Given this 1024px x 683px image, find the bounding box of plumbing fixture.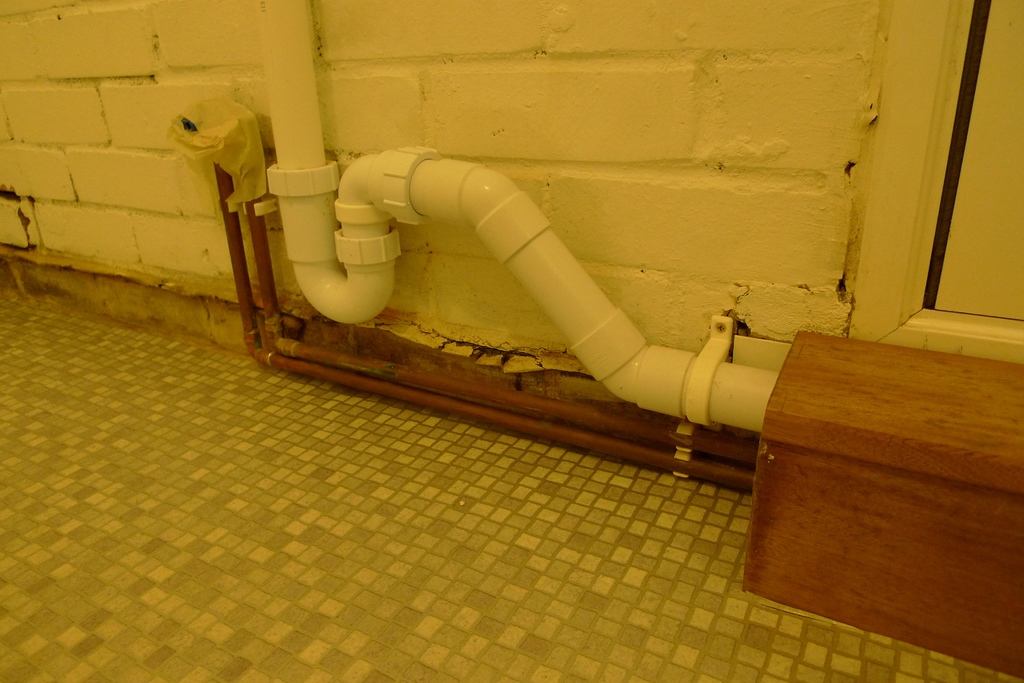
l=244, t=81, r=930, b=578.
